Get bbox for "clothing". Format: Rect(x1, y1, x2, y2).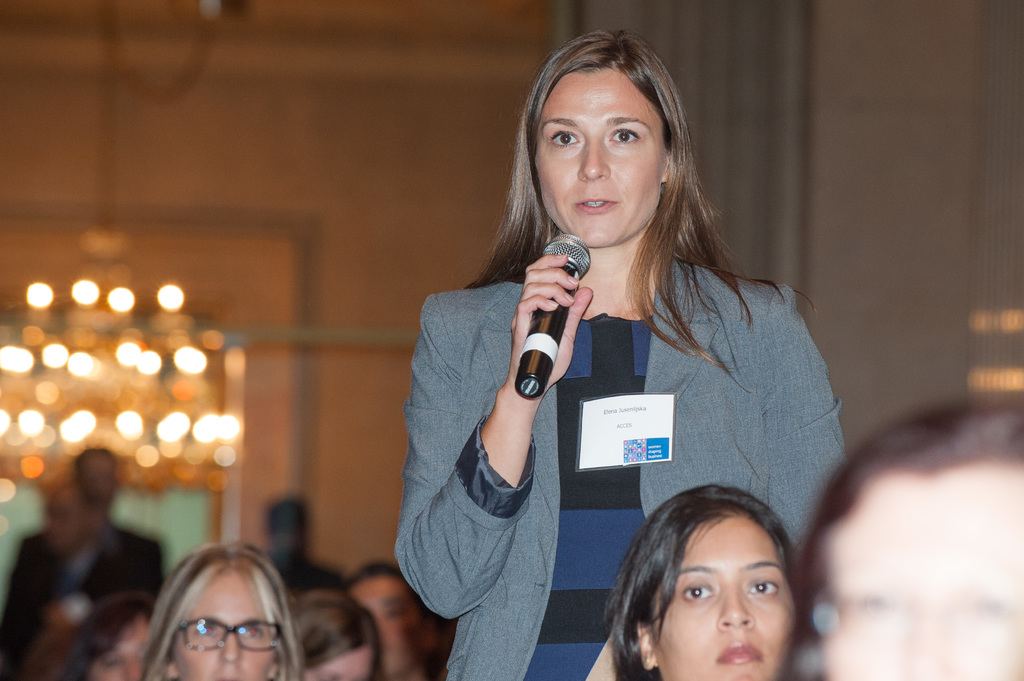
Rect(9, 537, 154, 655).
